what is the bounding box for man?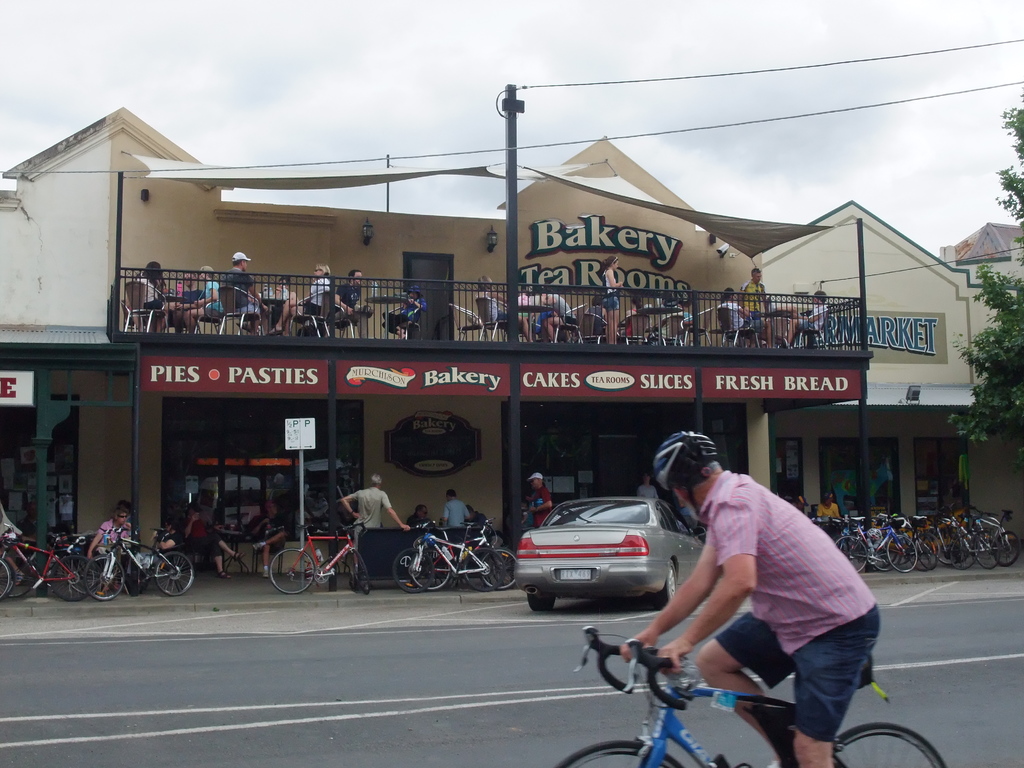
l=624, t=438, r=908, b=748.
